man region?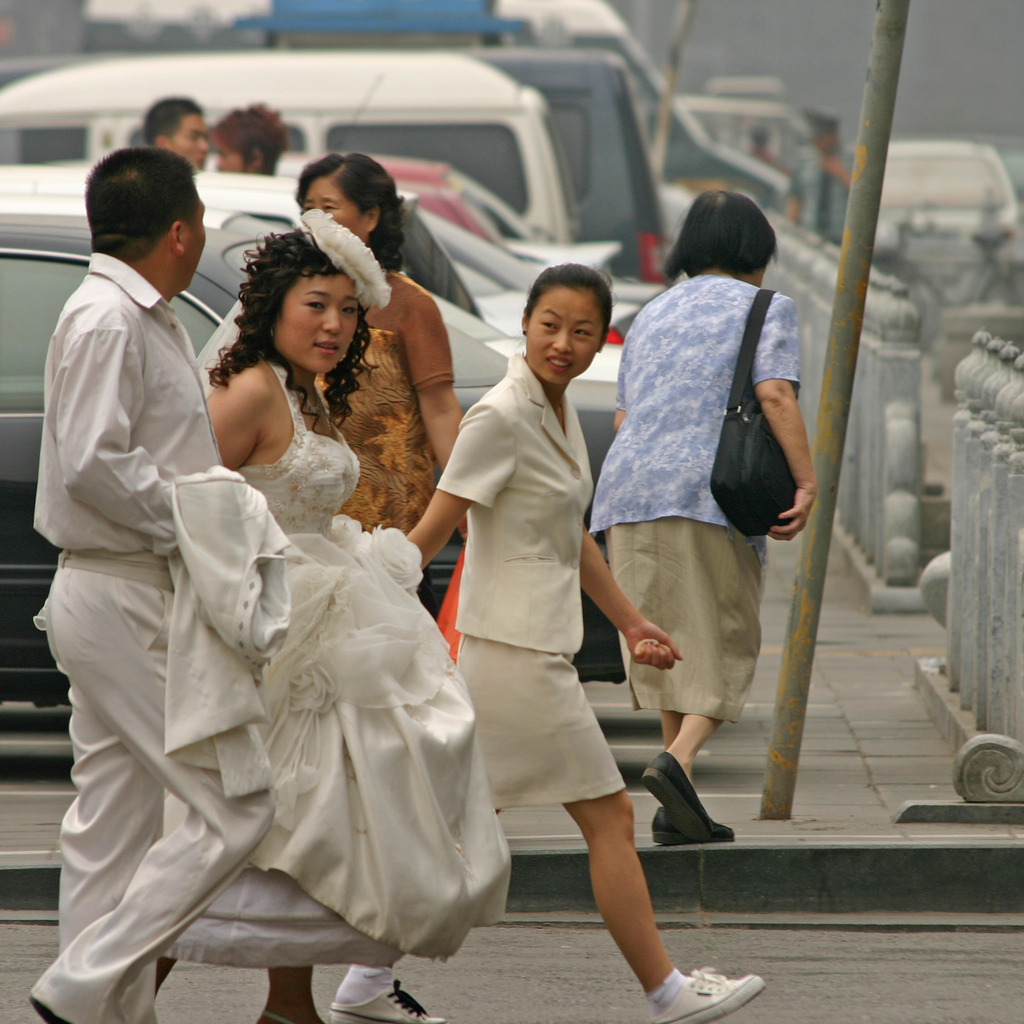
crop(198, 91, 289, 189)
